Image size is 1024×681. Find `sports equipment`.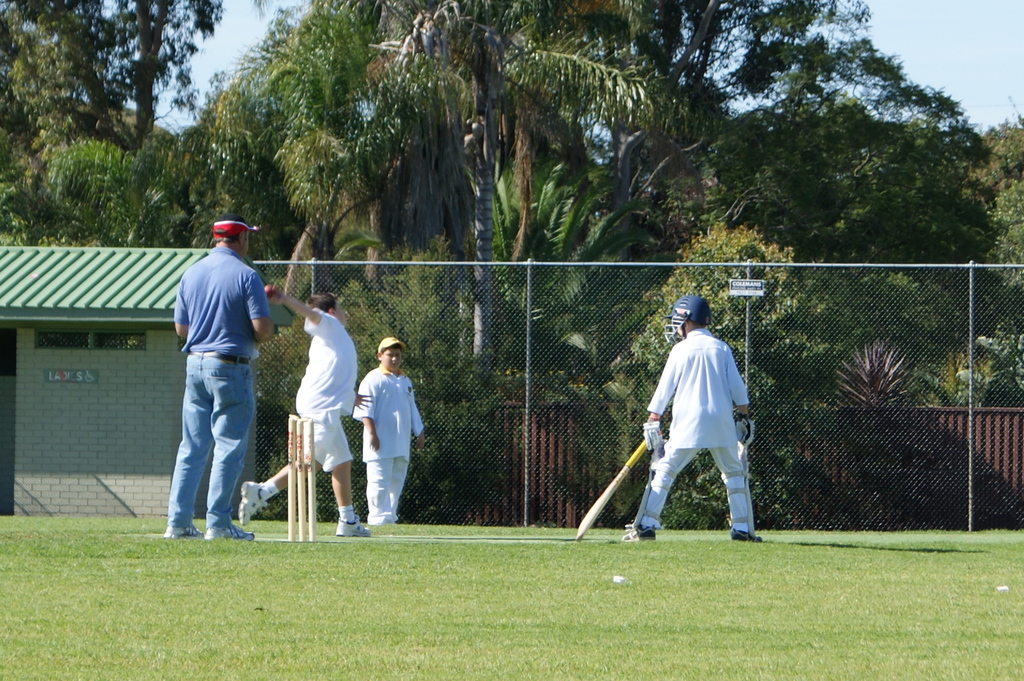
(left=574, top=435, right=649, bottom=541).
